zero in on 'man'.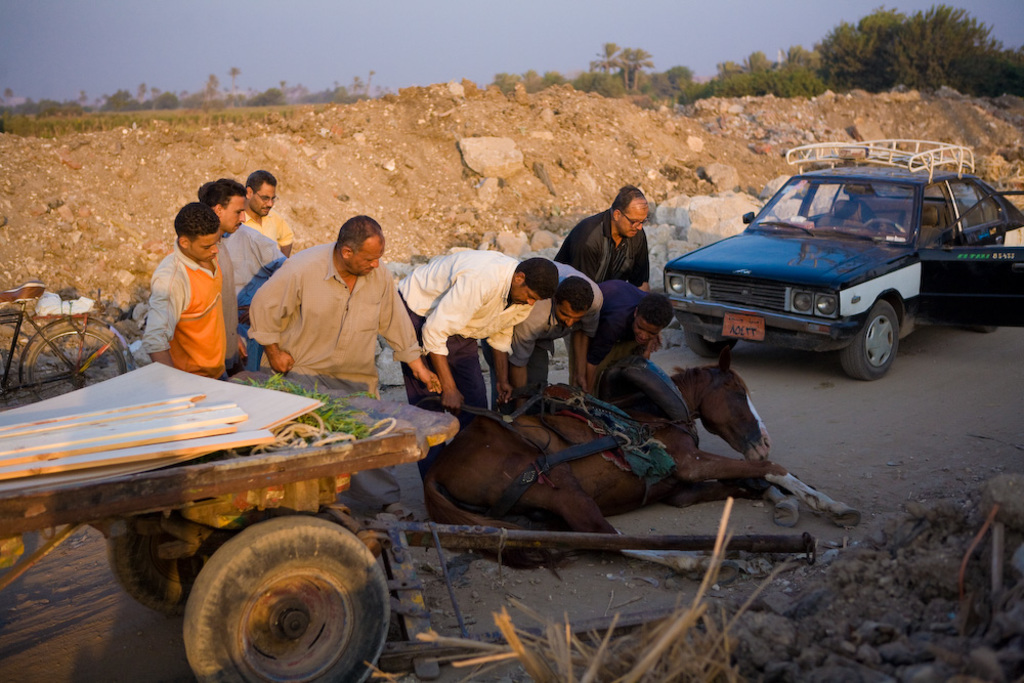
Zeroed in: rect(481, 259, 609, 429).
